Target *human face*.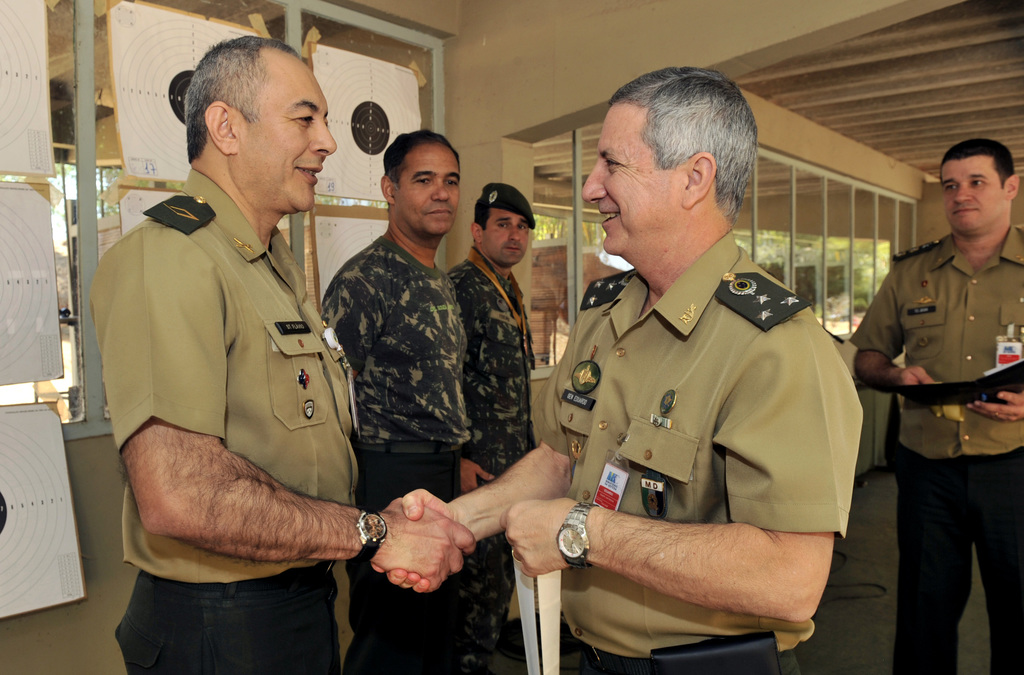
Target region: 234:48:337:211.
